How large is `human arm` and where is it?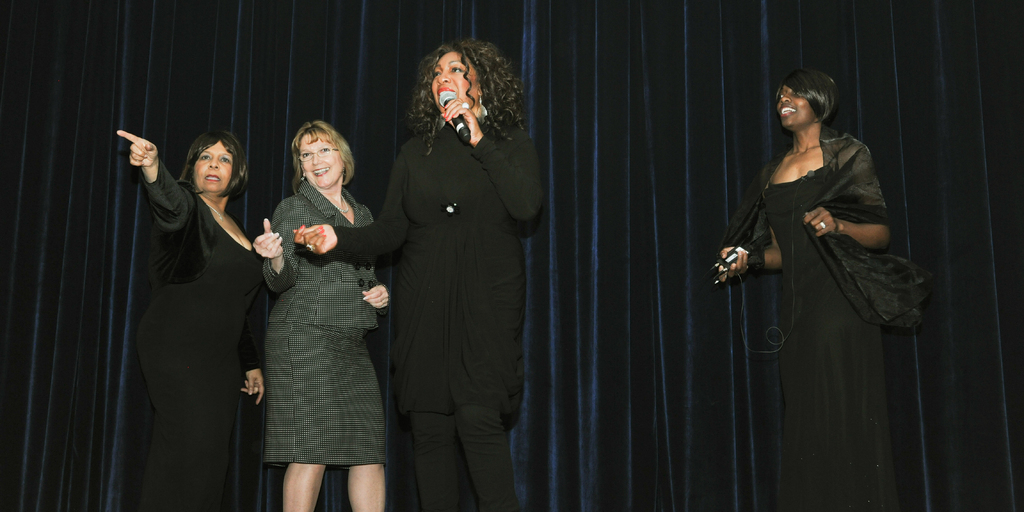
Bounding box: pyautogui.locateOnScreen(234, 298, 266, 411).
